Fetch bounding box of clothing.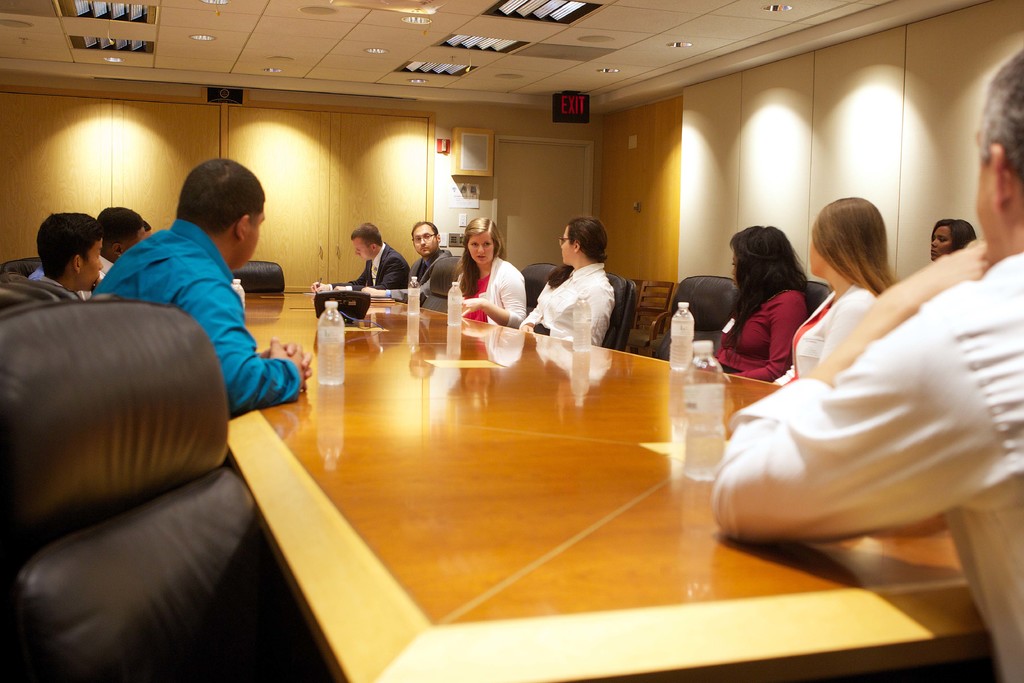
Bbox: bbox=(512, 261, 608, 355).
